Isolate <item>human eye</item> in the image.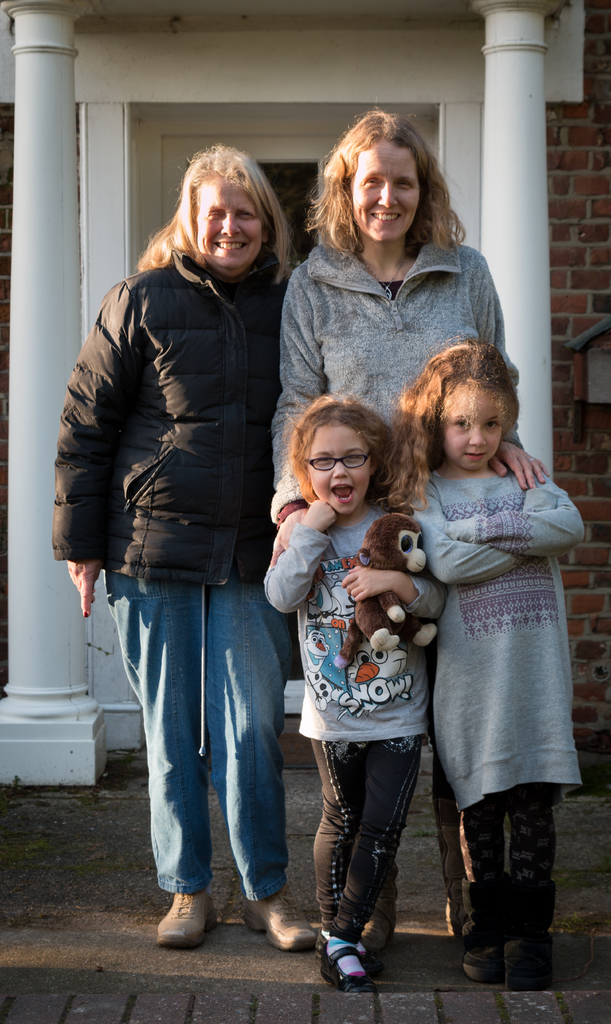
Isolated region: [239,207,258,223].
